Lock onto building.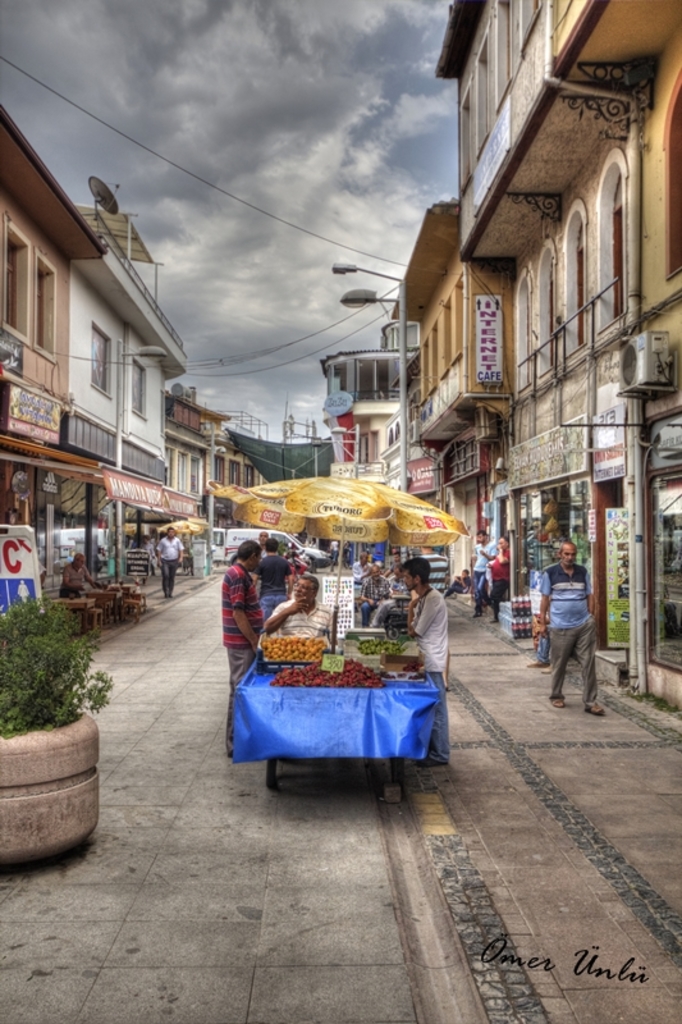
Locked: <region>170, 392, 243, 538</region>.
